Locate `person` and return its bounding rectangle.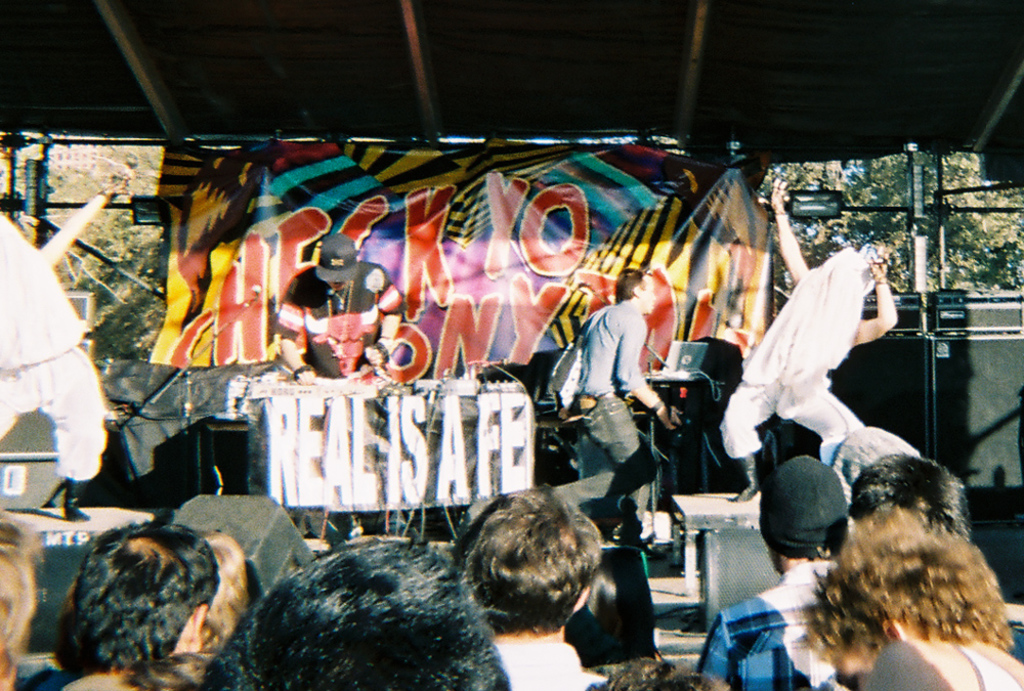
select_region(712, 247, 859, 458).
